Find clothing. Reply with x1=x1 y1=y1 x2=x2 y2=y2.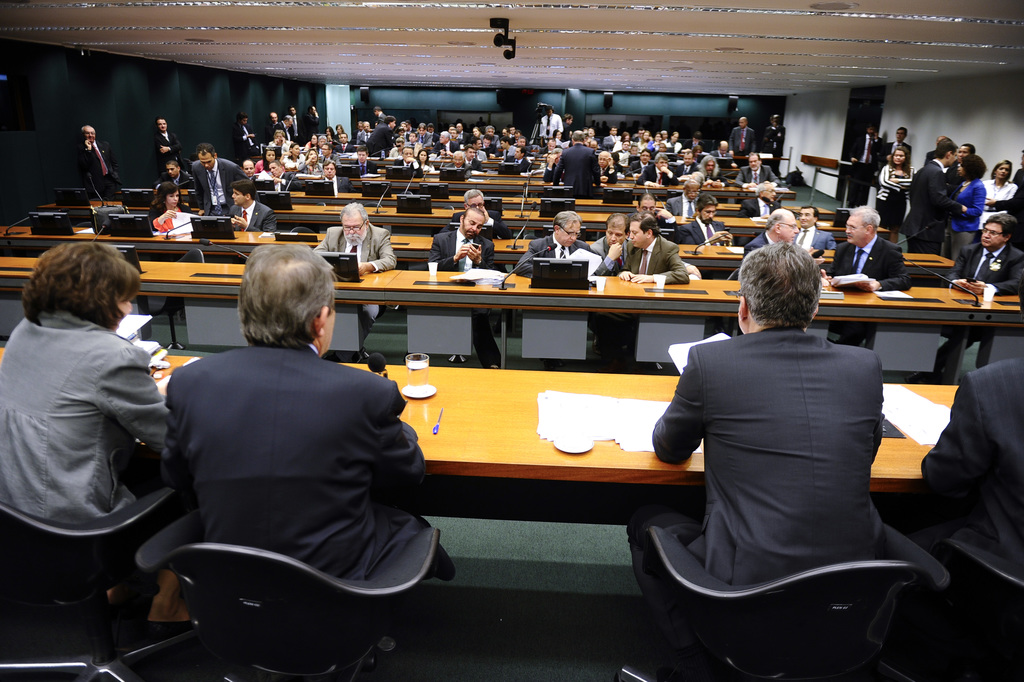
x1=692 y1=166 x2=723 y2=183.
